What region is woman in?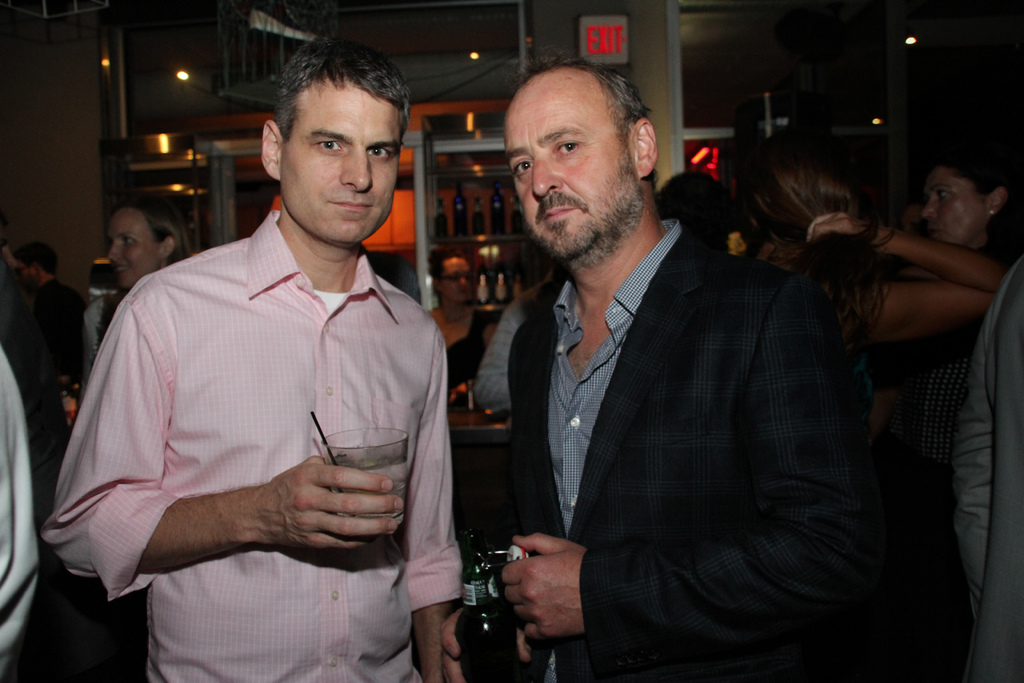
722, 118, 1015, 682.
